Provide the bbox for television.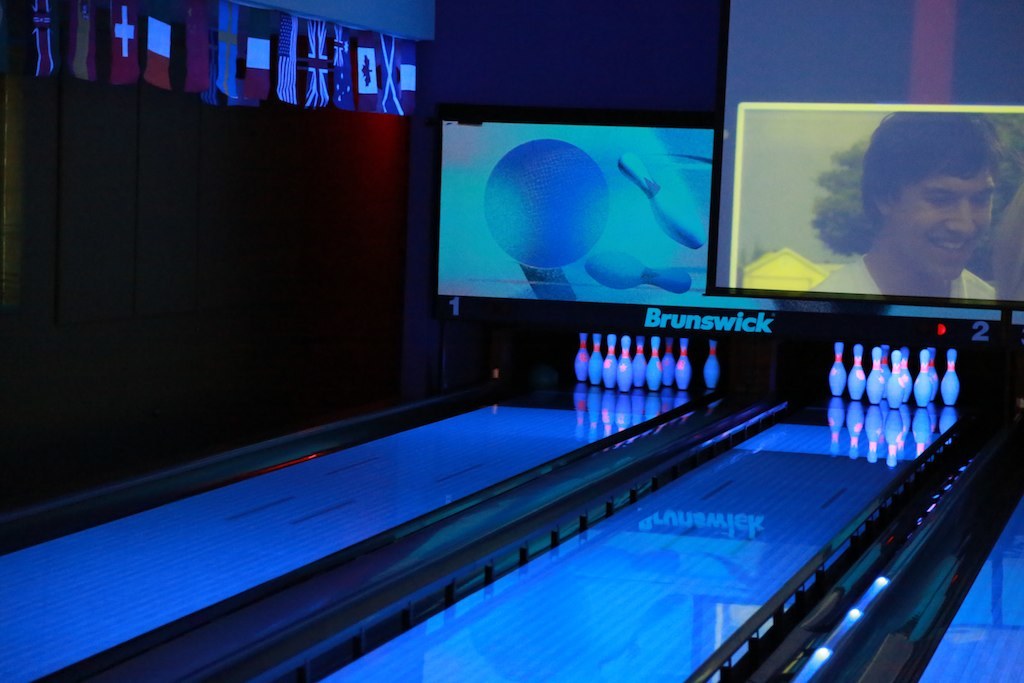
1009:307:1023:342.
